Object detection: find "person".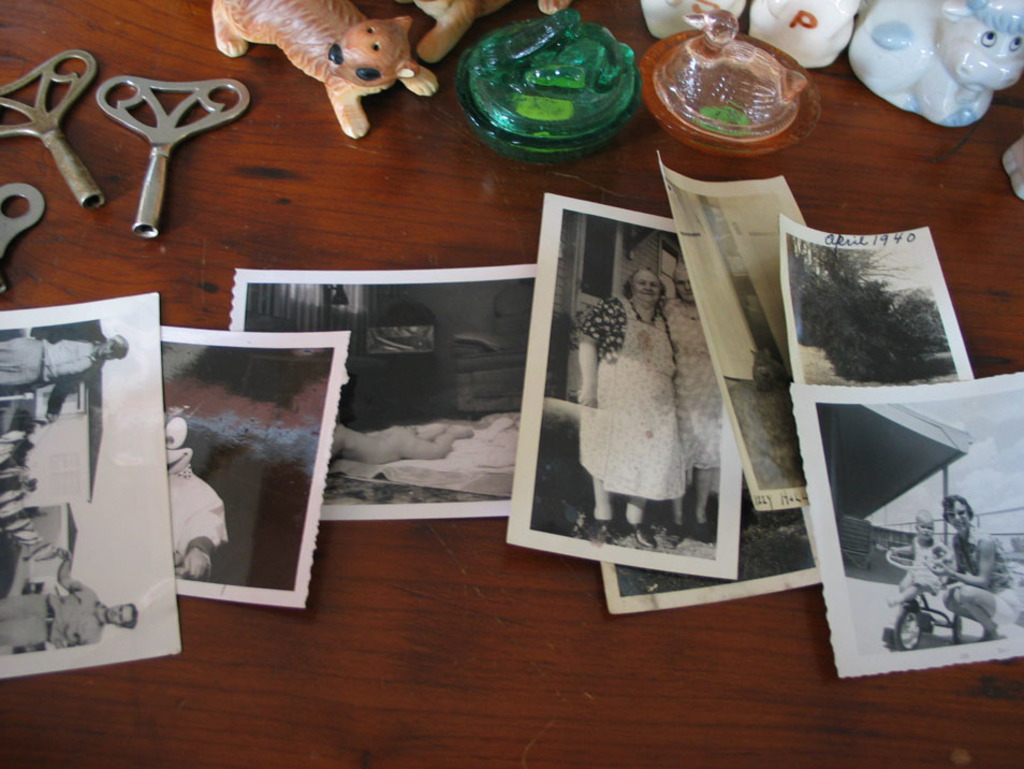
locate(883, 509, 947, 609).
